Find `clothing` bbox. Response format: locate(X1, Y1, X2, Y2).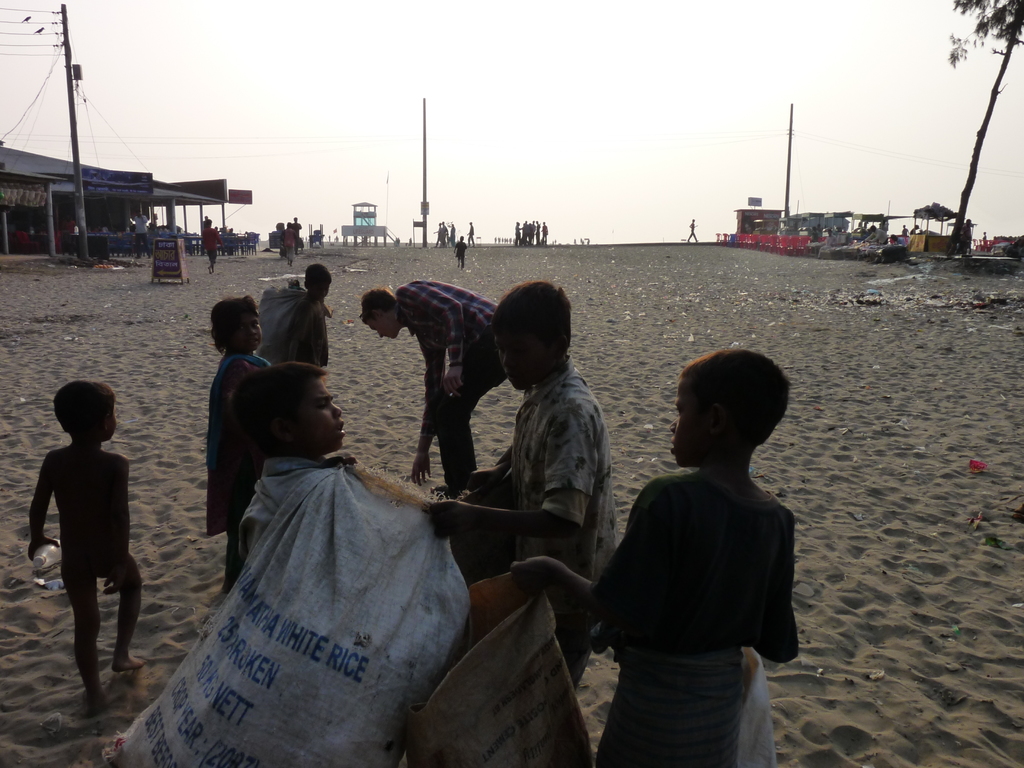
locate(872, 230, 886, 242).
